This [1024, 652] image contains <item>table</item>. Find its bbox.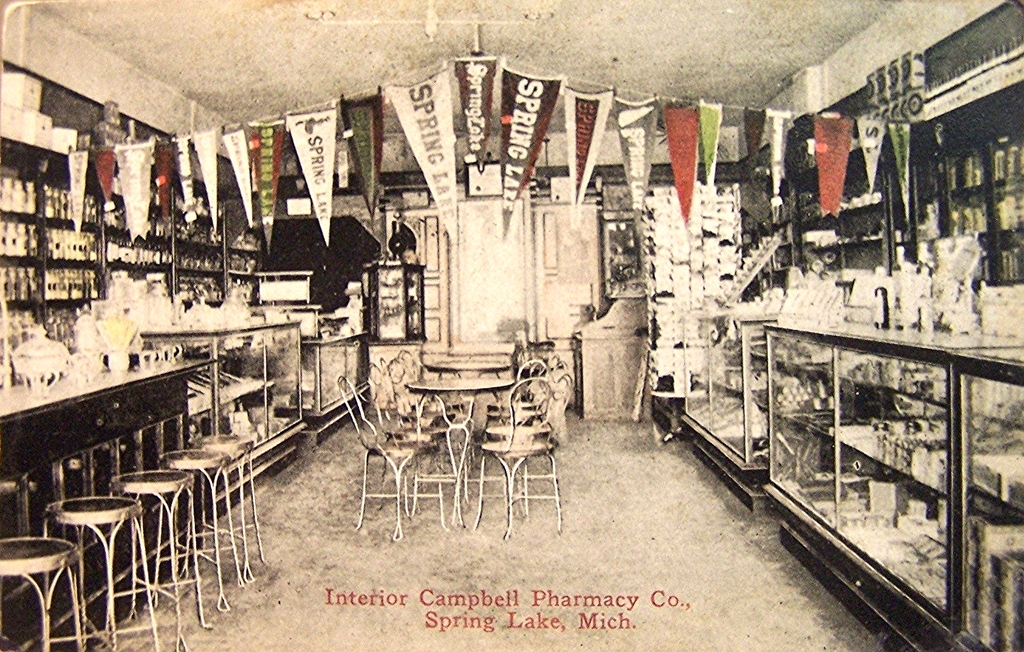
(left=408, top=379, right=518, bottom=511).
